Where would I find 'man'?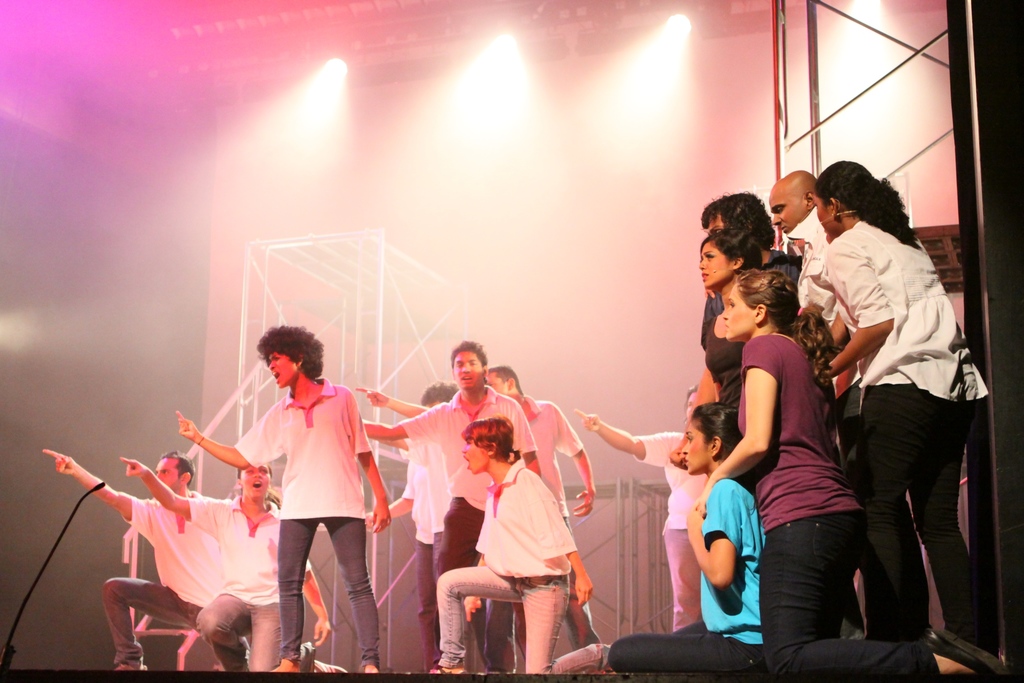
At Rect(364, 345, 540, 675).
